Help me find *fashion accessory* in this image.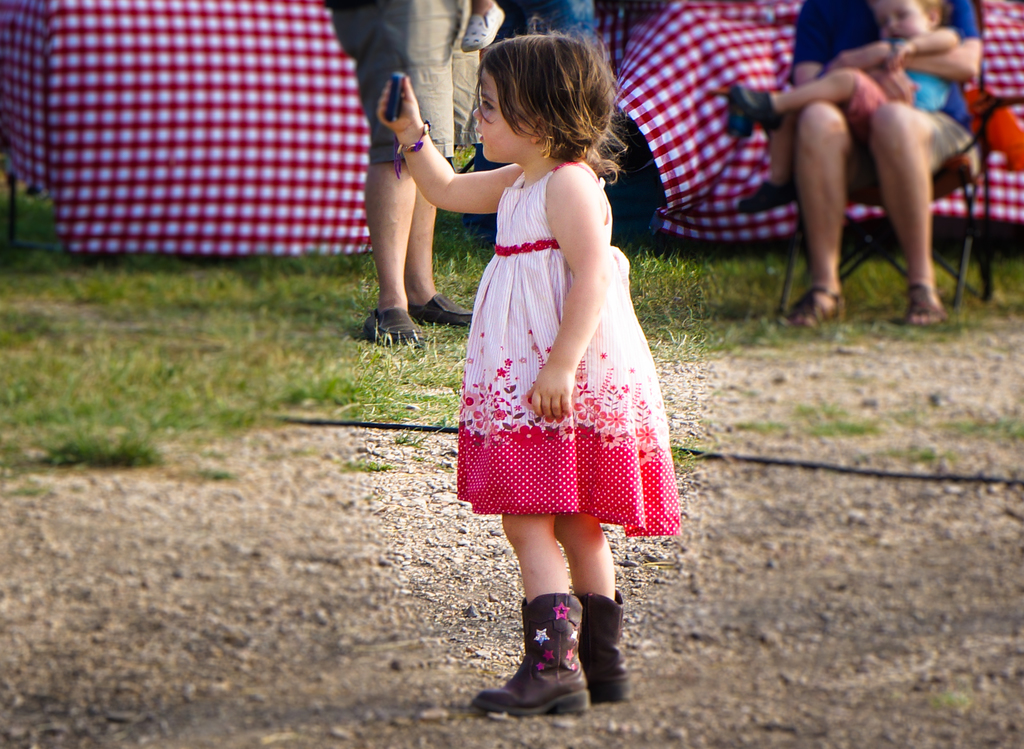
Found it: <box>574,588,629,700</box>.
